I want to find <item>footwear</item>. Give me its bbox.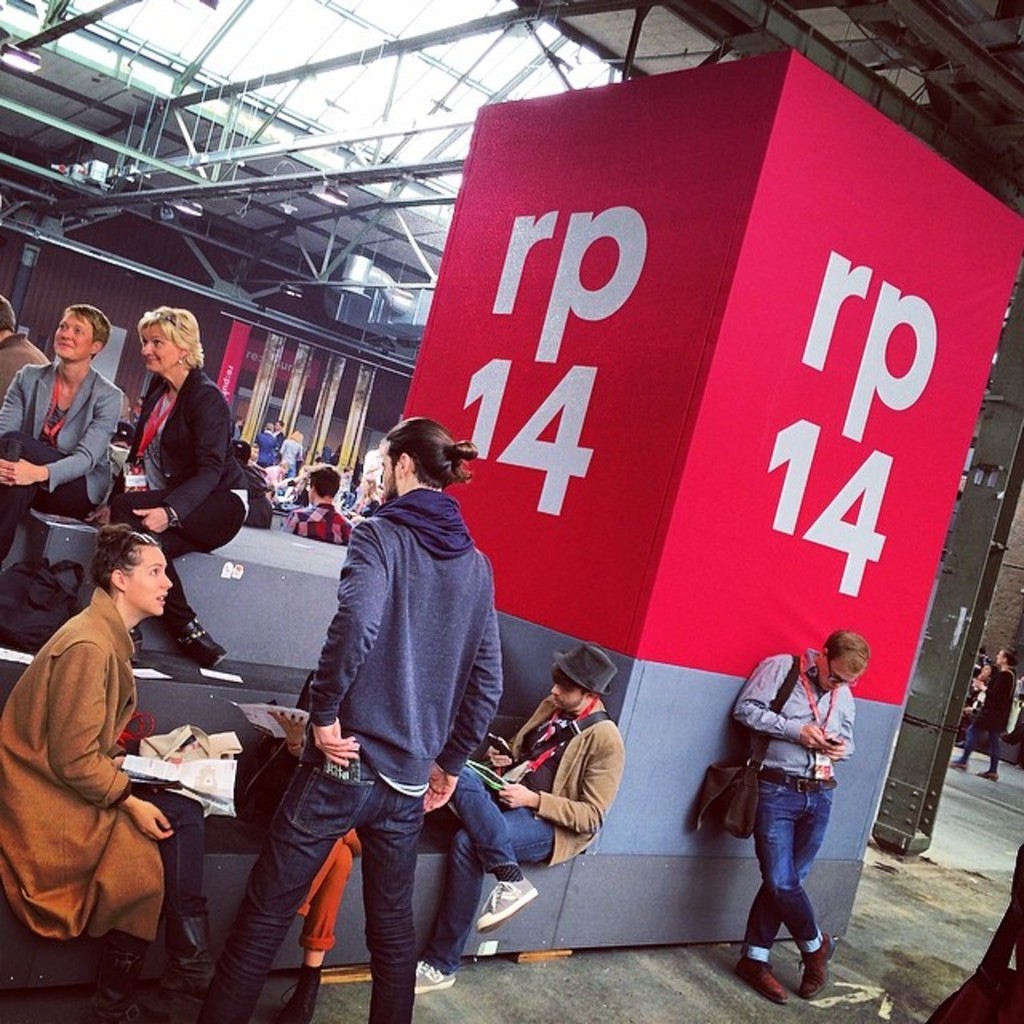
(x1=946, y1=758, x2=970, y2=773).
